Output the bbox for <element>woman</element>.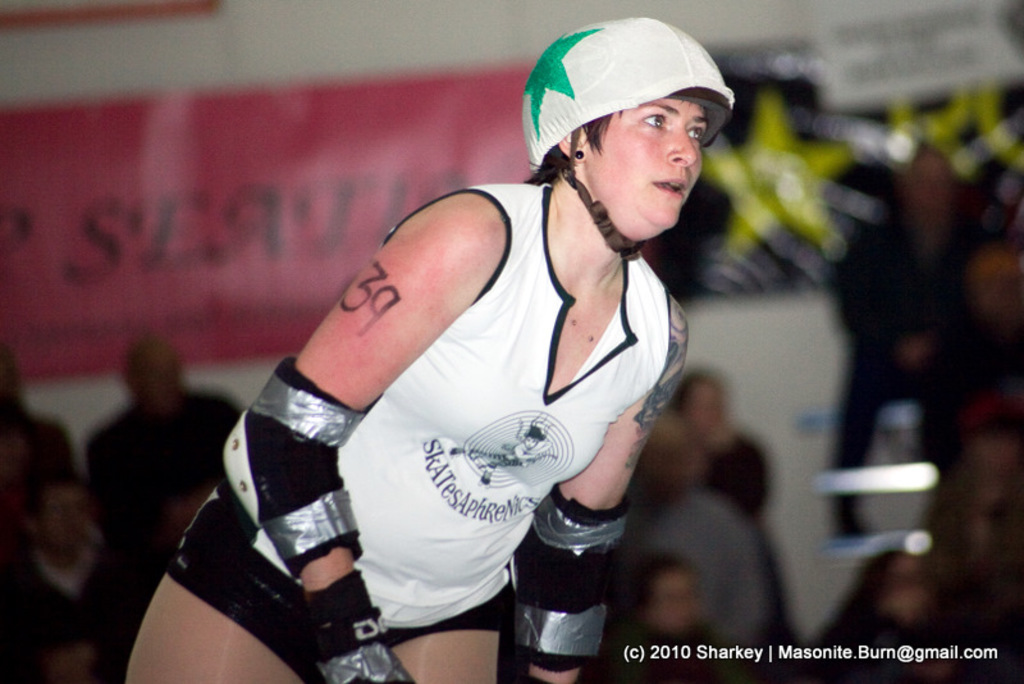
crop(146, 55, 783, 665).
